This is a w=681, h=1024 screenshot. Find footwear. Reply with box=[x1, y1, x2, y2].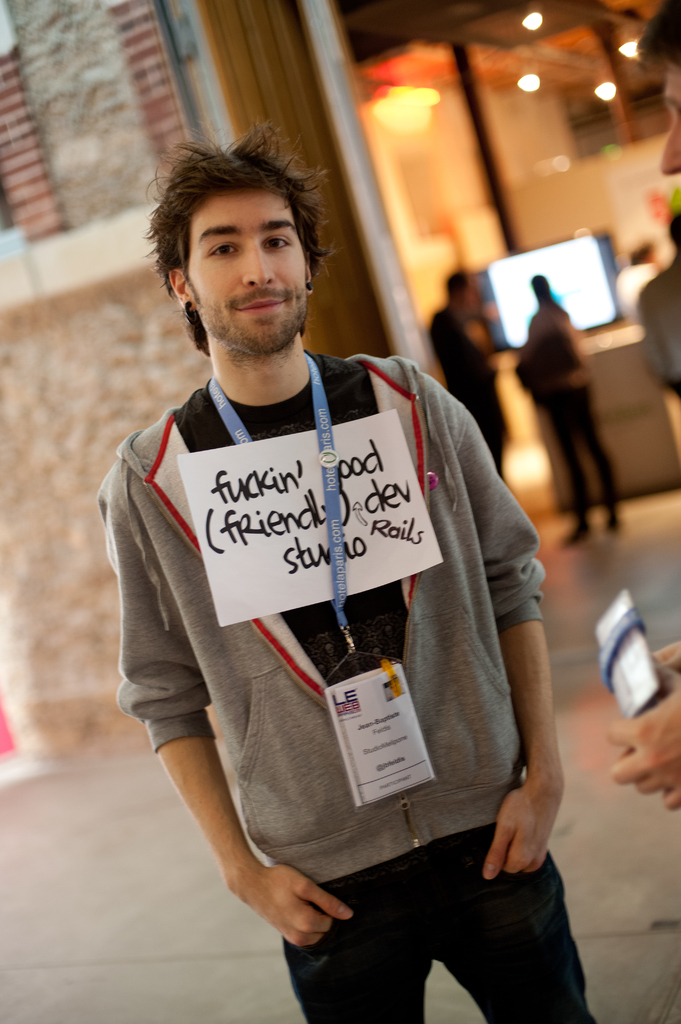
box=[572, 512, 594, 538].
